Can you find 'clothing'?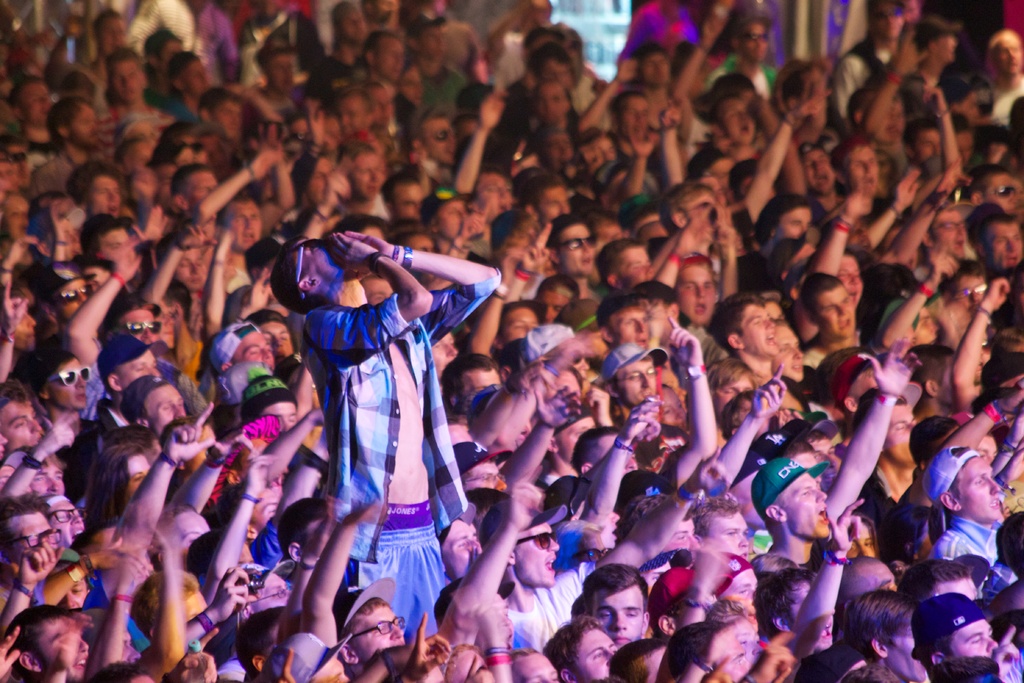
Yes, bounding box: BBox(300, 242, 474, 639).
